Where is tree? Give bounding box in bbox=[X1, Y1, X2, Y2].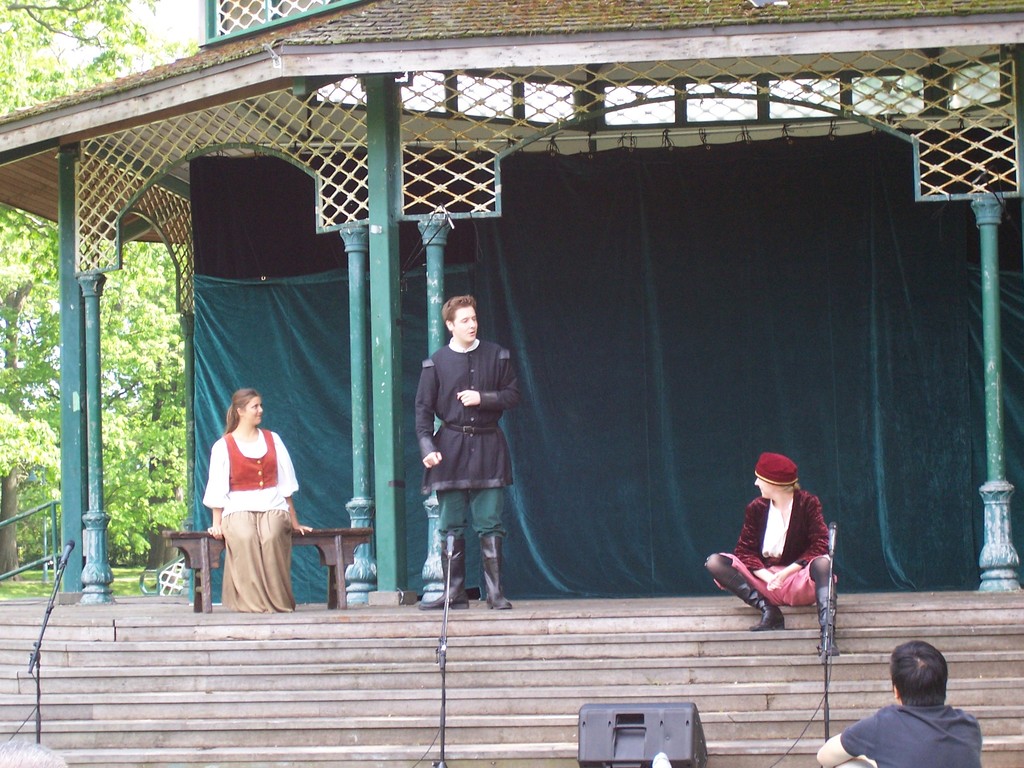
bbox=[103, 239, 185, 563].
